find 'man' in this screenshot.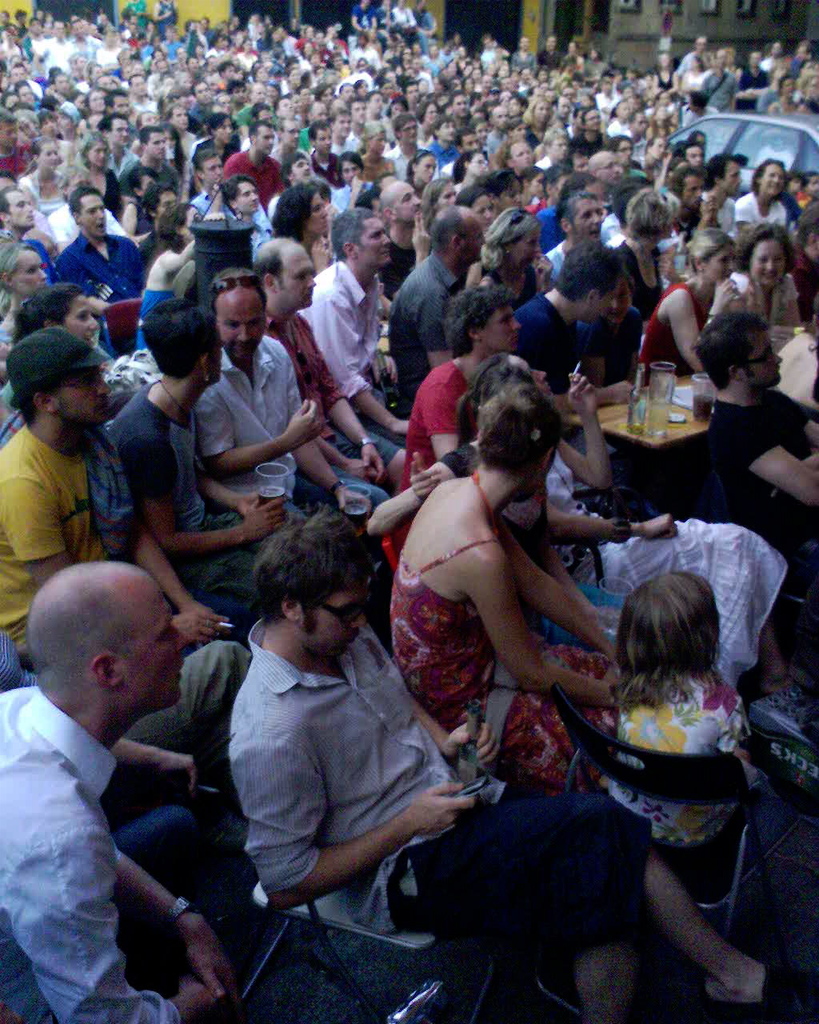
The bounding box for 'man' is [left=736, top=49, right=771, bottom=106].
